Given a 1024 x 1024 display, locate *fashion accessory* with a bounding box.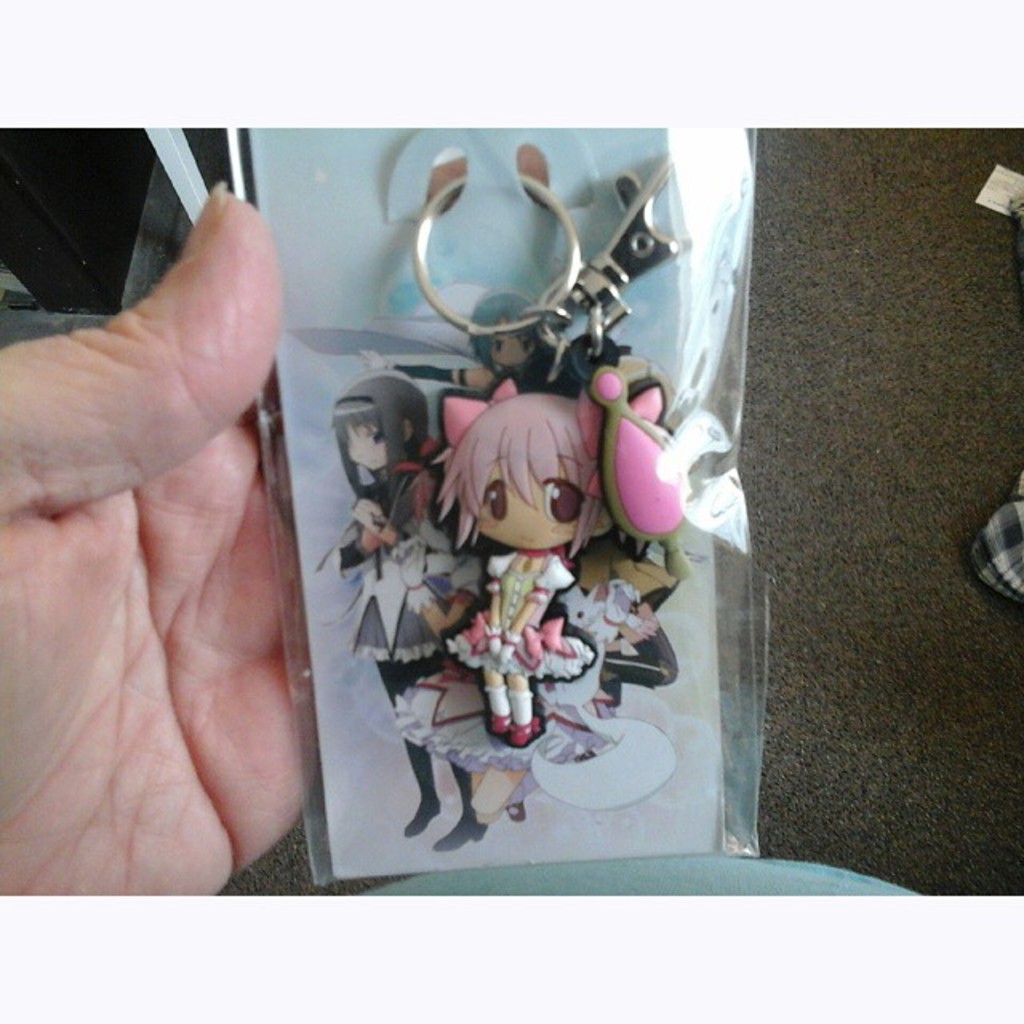
Located: x1=334, y1=390, x2=373, y2=403.
